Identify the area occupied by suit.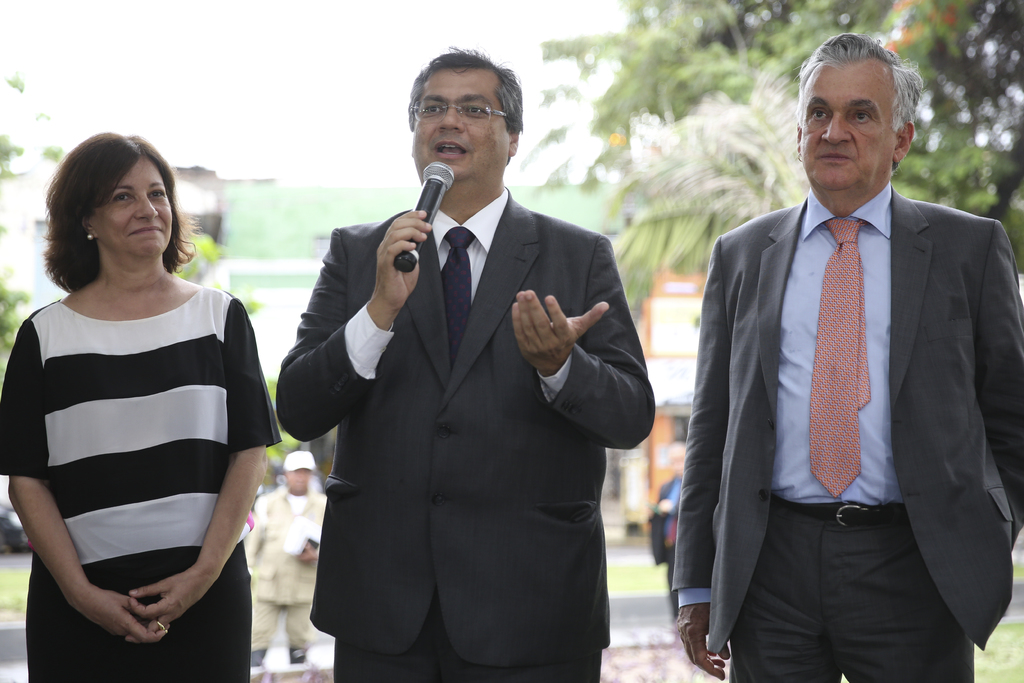
Area: pyautogui.locateOnScreen(673, 173, 1023, 682).
